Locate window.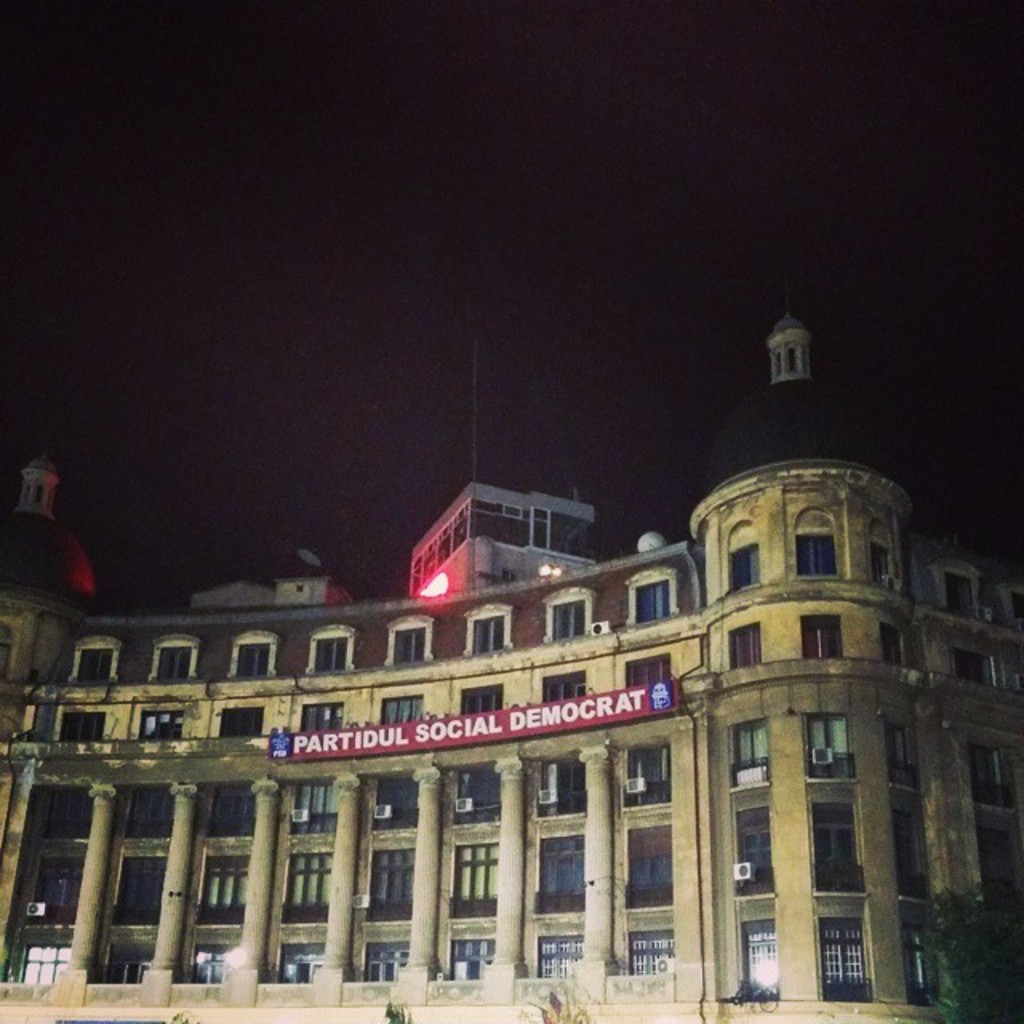
Bounding box: select_region(814, 800, 861, 890).
